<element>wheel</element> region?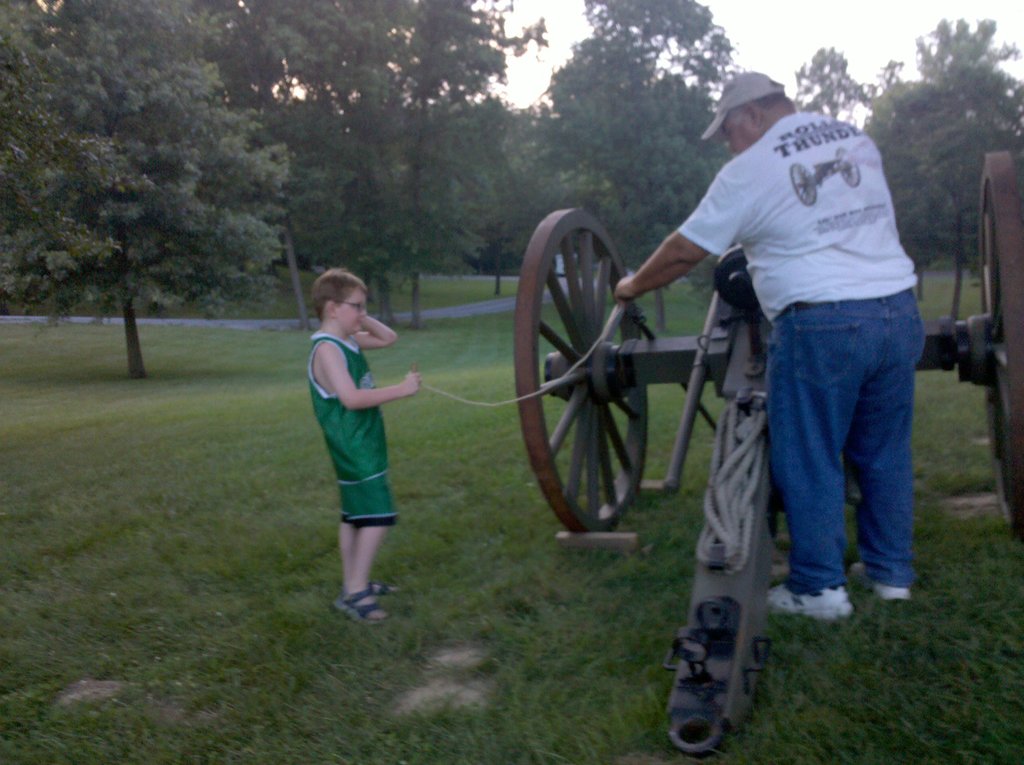
[x1=508, y1=206, x2=654, y2=535]
